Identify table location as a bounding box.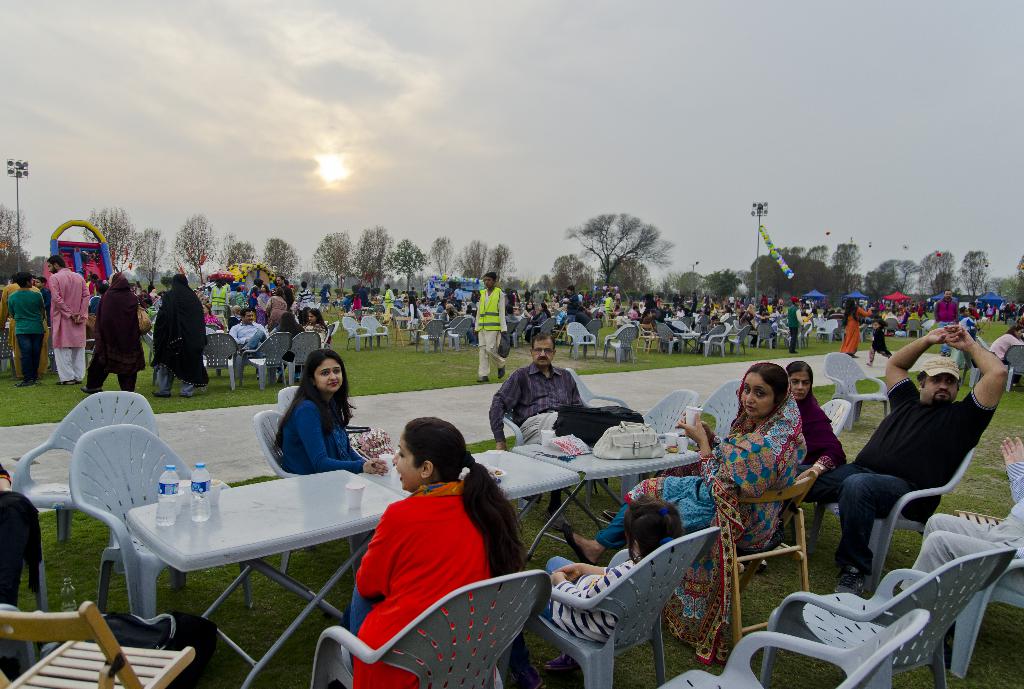
crop(123, 462, 404, 688).
